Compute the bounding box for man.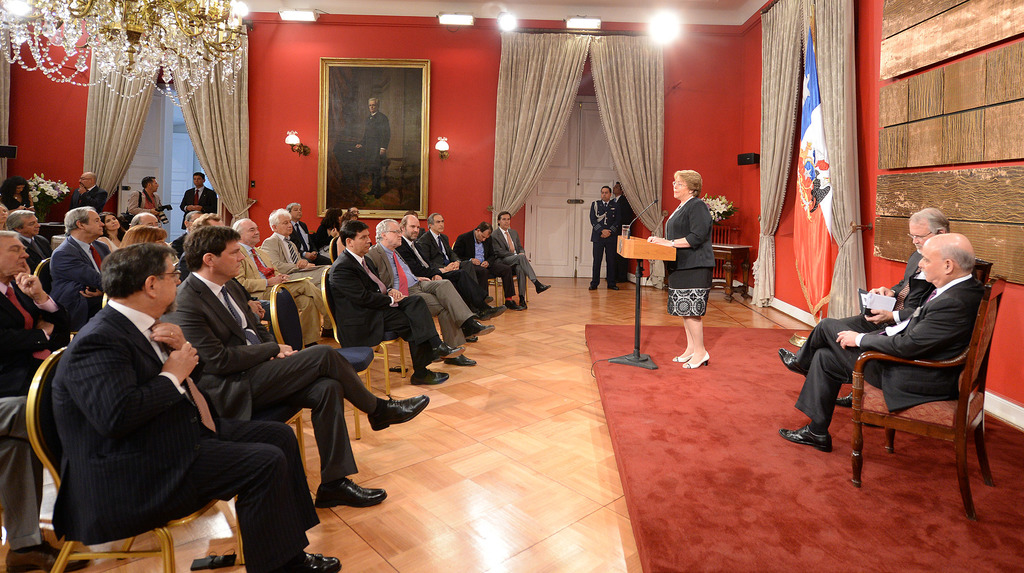
[left=0, top=381, right=66, bottom=570].
